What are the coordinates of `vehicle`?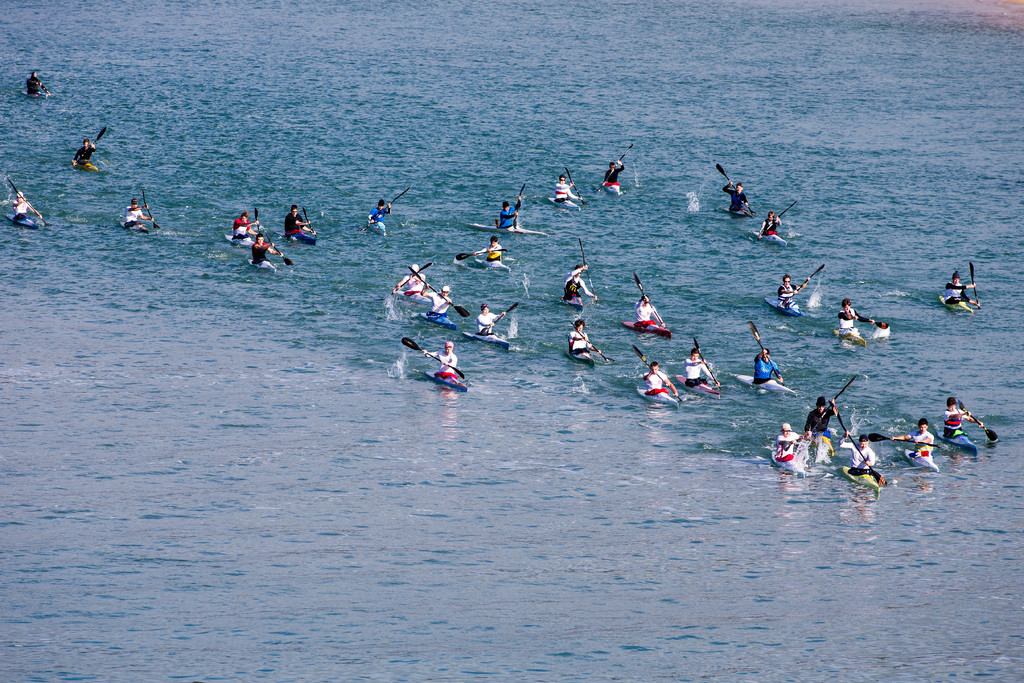
<bbox>835, 431, 890, 497</bbox>.
